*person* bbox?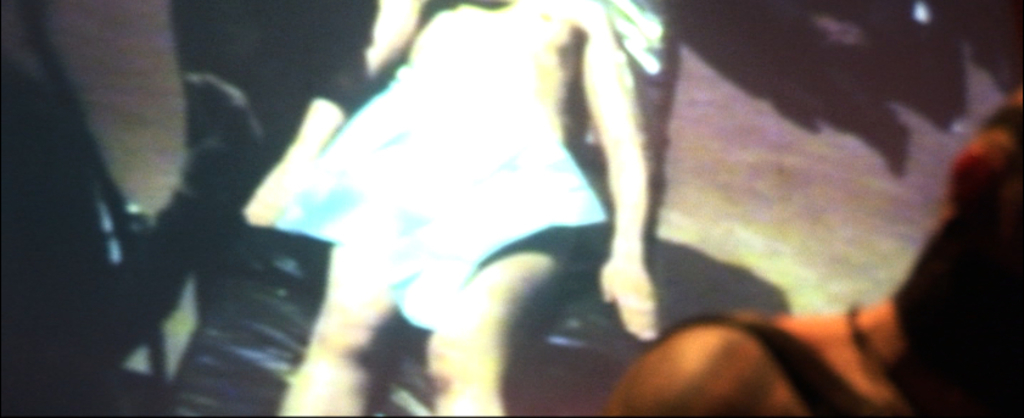
(x1=290, y1=0, x2=658, y2=417)
